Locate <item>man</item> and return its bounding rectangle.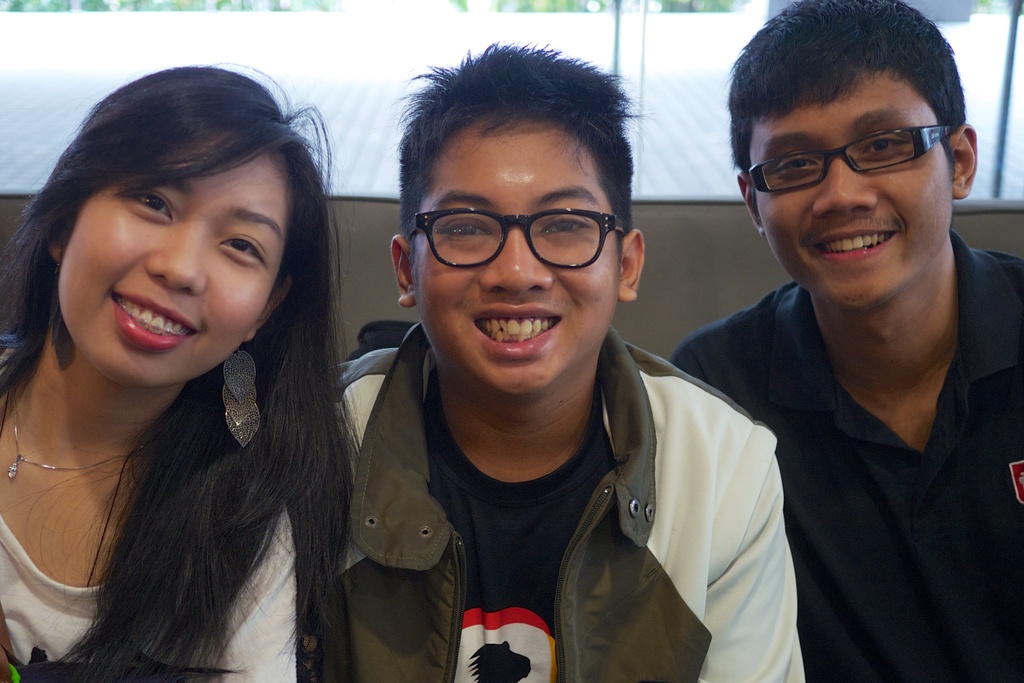
box=[293, 42, 802, 682].
